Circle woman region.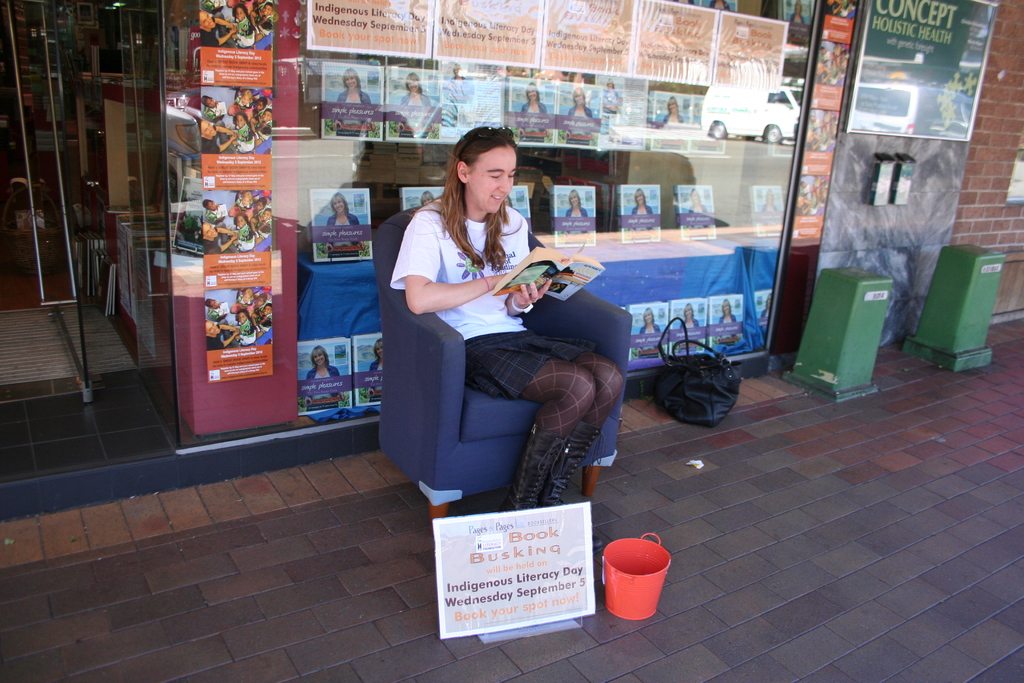
Region: {"left": 396, "top": 119, "right": 623, "bottom": 538}.
